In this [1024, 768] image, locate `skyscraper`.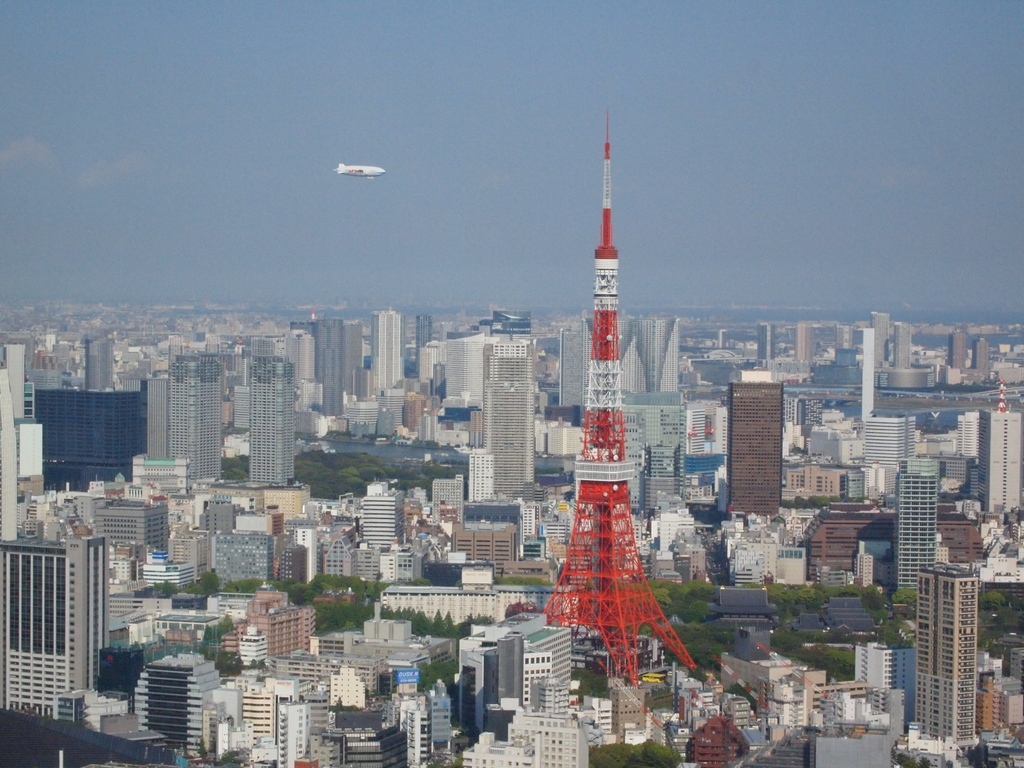
Bounding box: <box>847,636,892,727</box>.
